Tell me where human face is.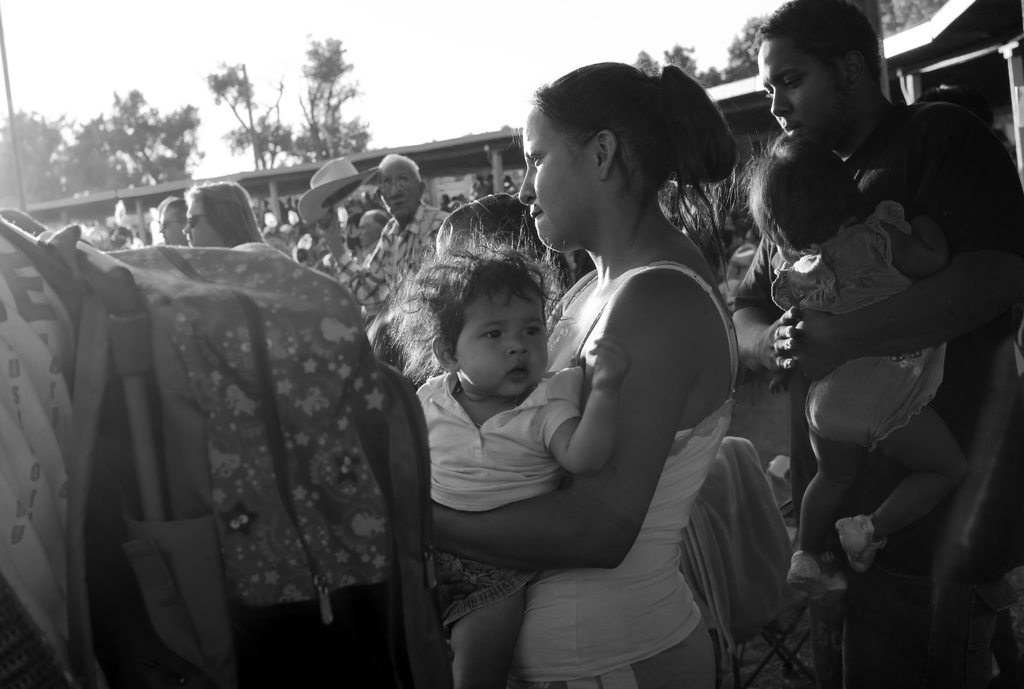
human face is at <region>380, 156, 420, 213</region>.
